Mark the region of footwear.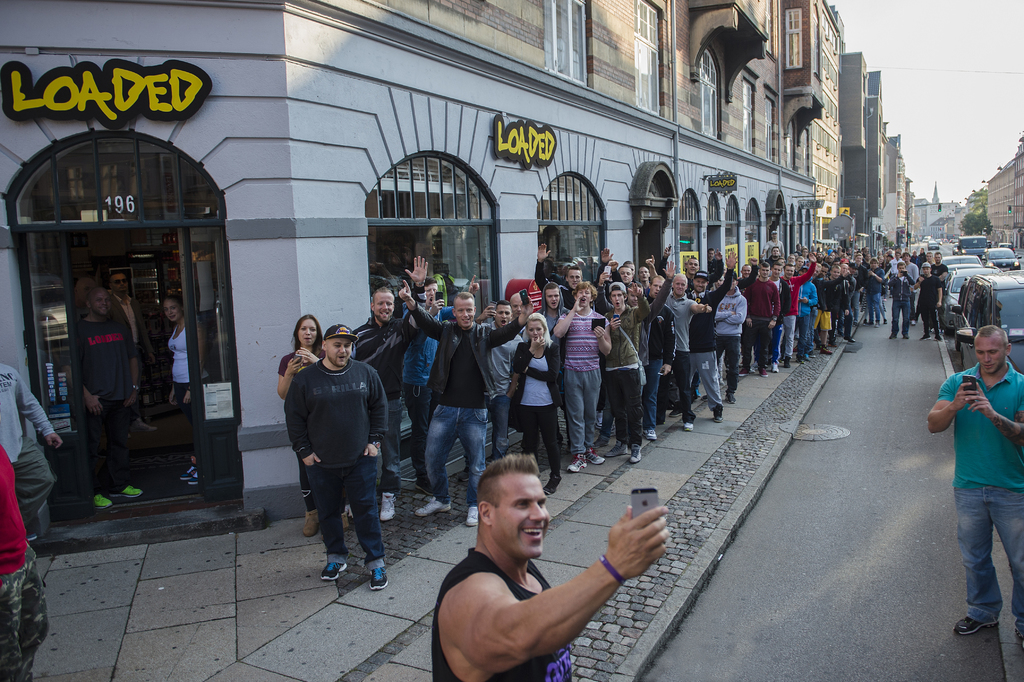
Region: box=[902, 316, 915, 344].
